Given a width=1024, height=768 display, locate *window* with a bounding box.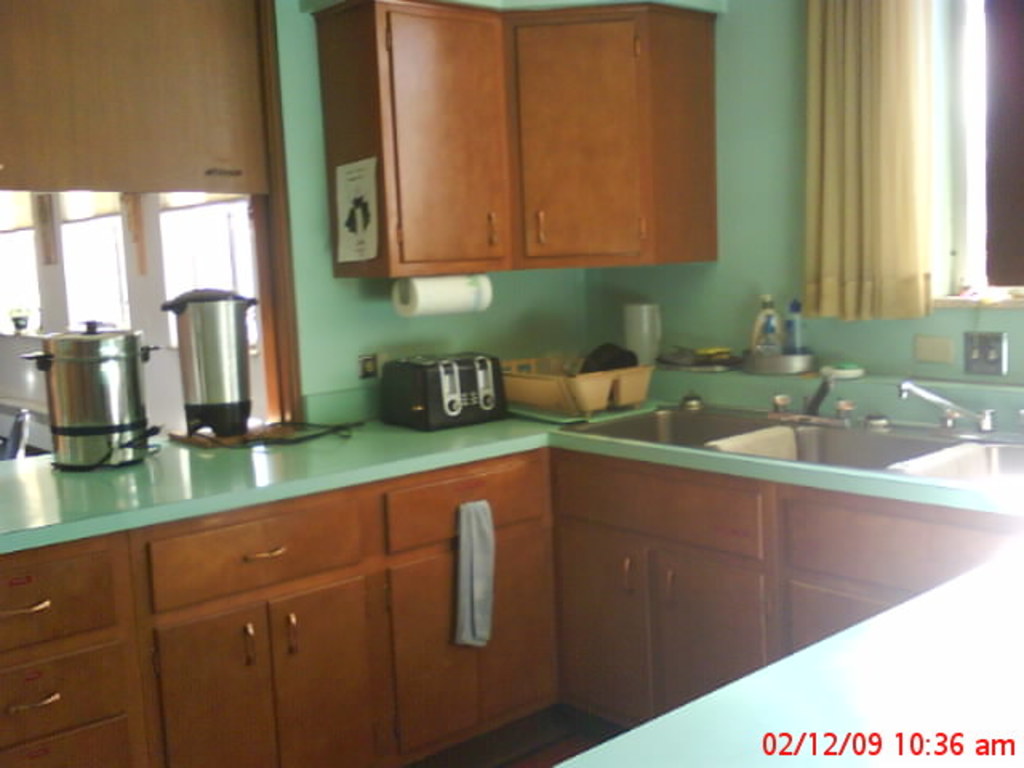
Located: 0, 202, 301, 432.
